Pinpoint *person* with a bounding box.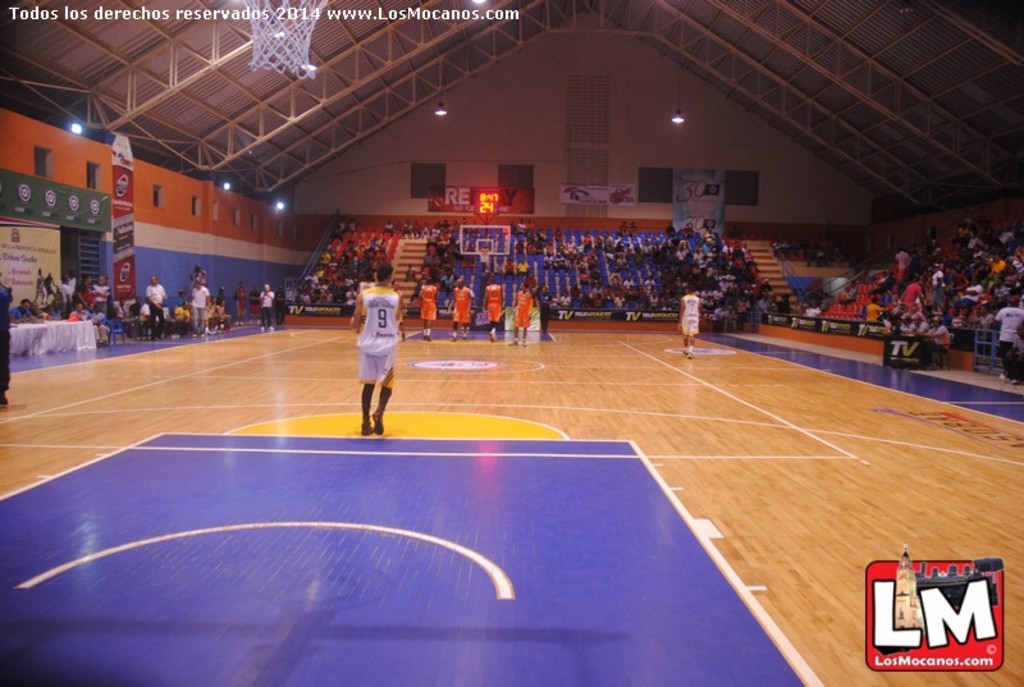
locate(192, 272, 206, 338).
